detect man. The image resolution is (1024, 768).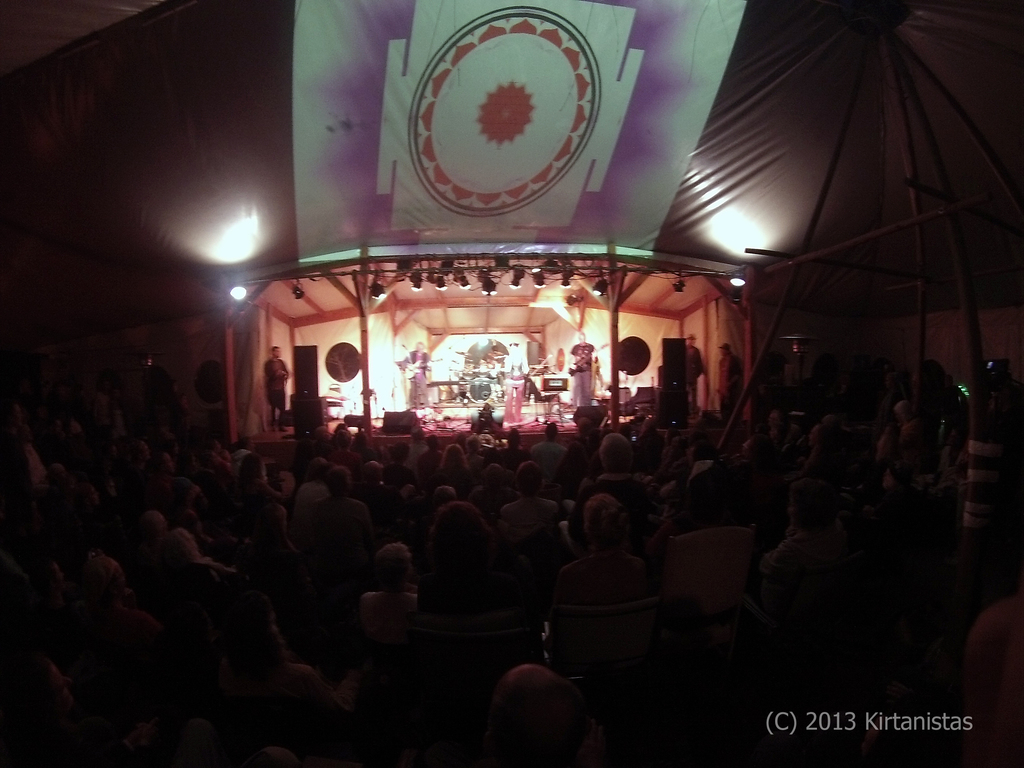
<box>526,419,568,481</box>.
